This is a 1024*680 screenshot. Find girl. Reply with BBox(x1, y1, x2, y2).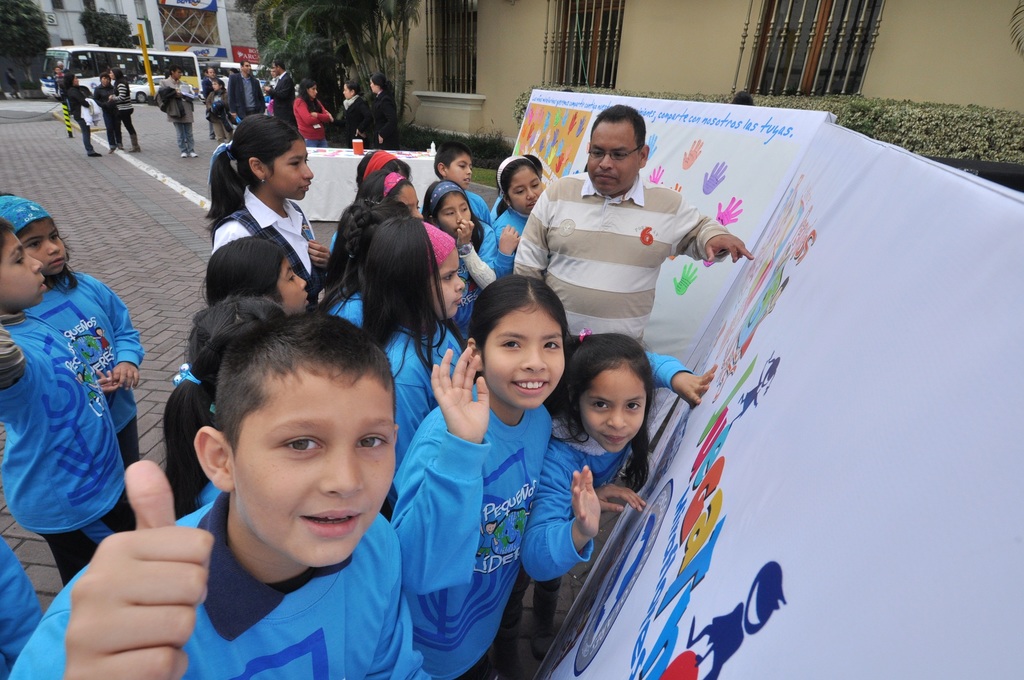
BBox(356, 168, 424, 222).
